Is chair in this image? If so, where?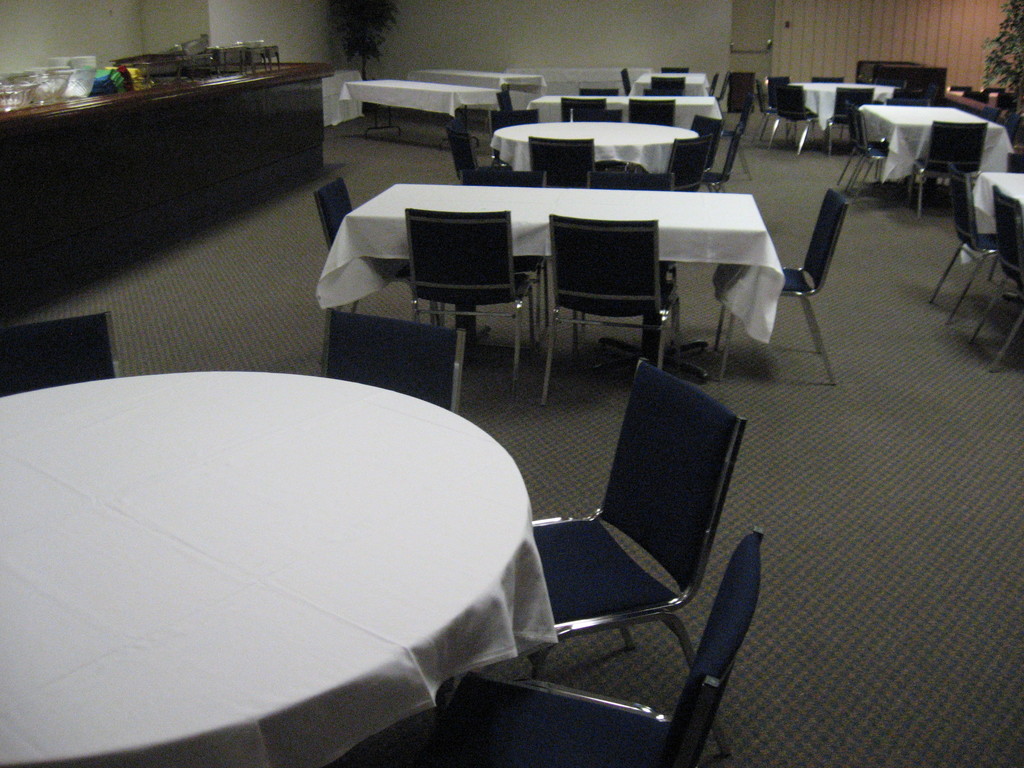
Yes, at select_region(646, 70, 684, 97).
